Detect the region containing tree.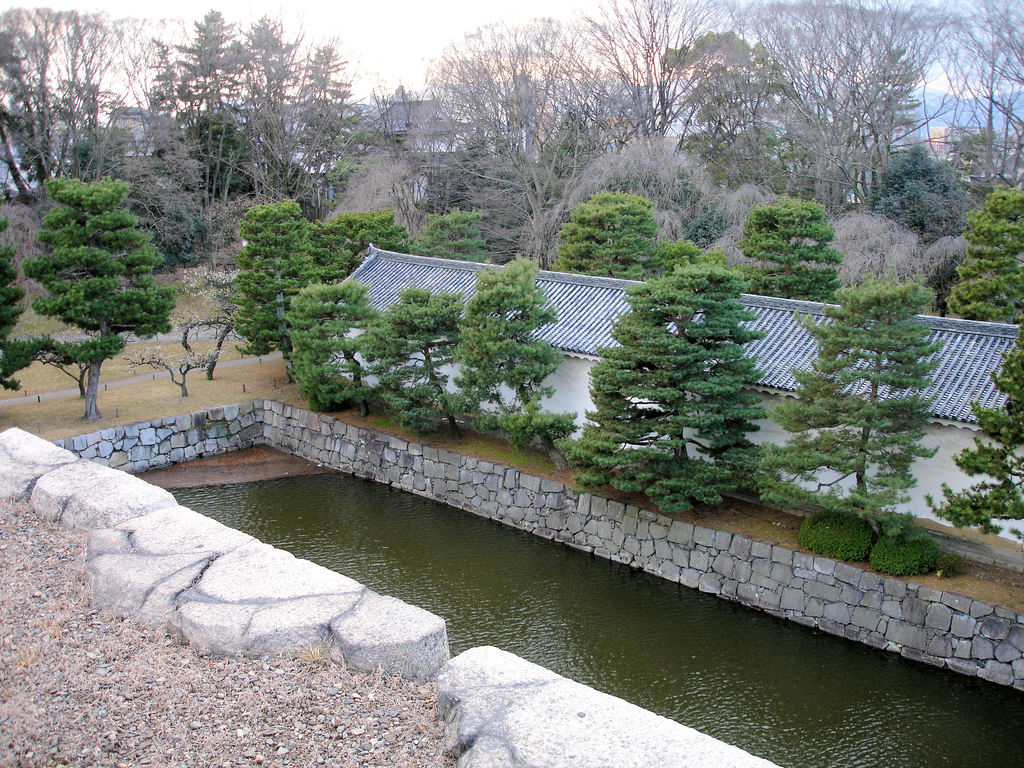
bbox=[228, 193, 408, 374].
